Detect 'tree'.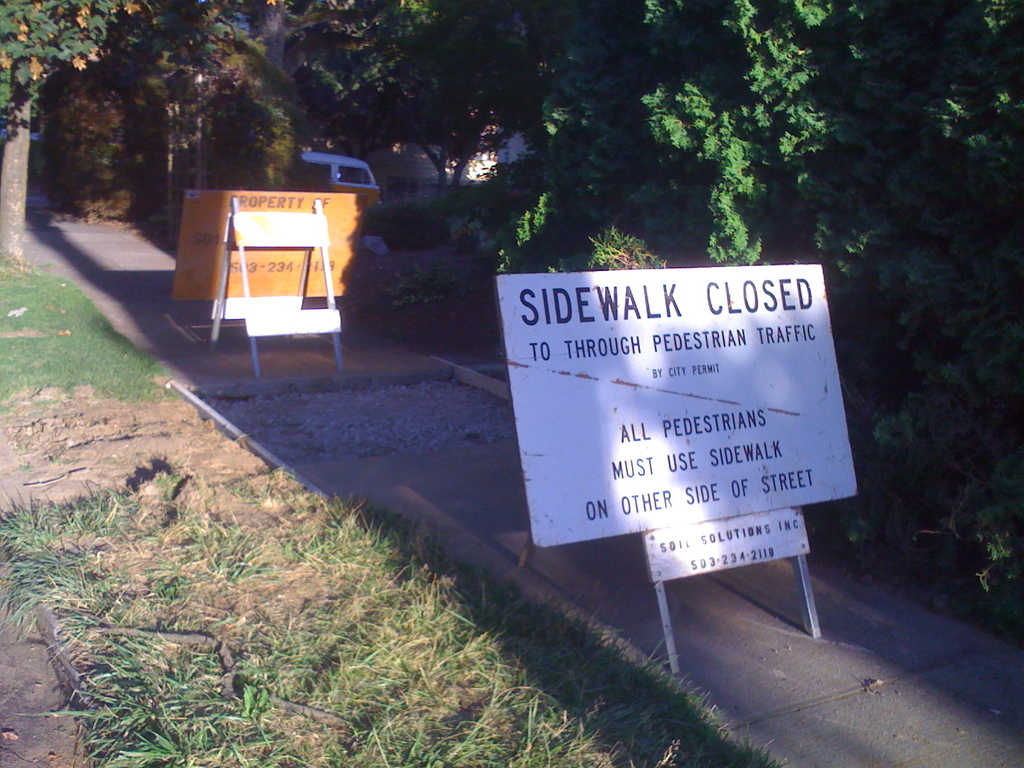
Detected at [0,0,154,259].
